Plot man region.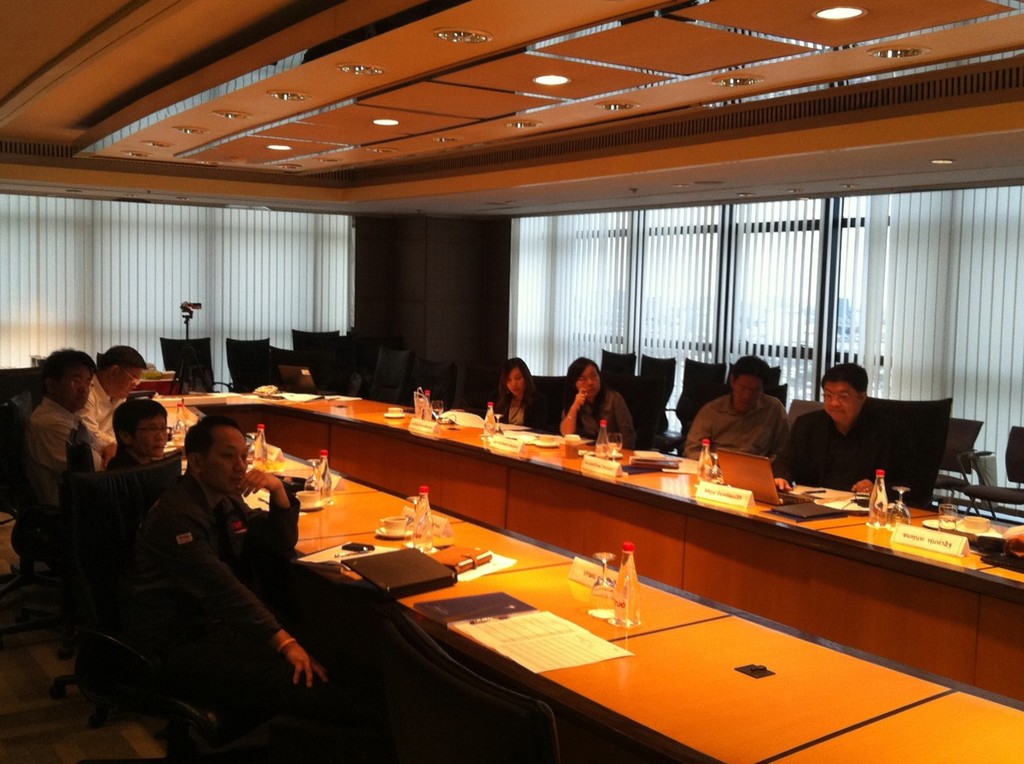
Plotted at l=775, t=359, r=907, b=514.
